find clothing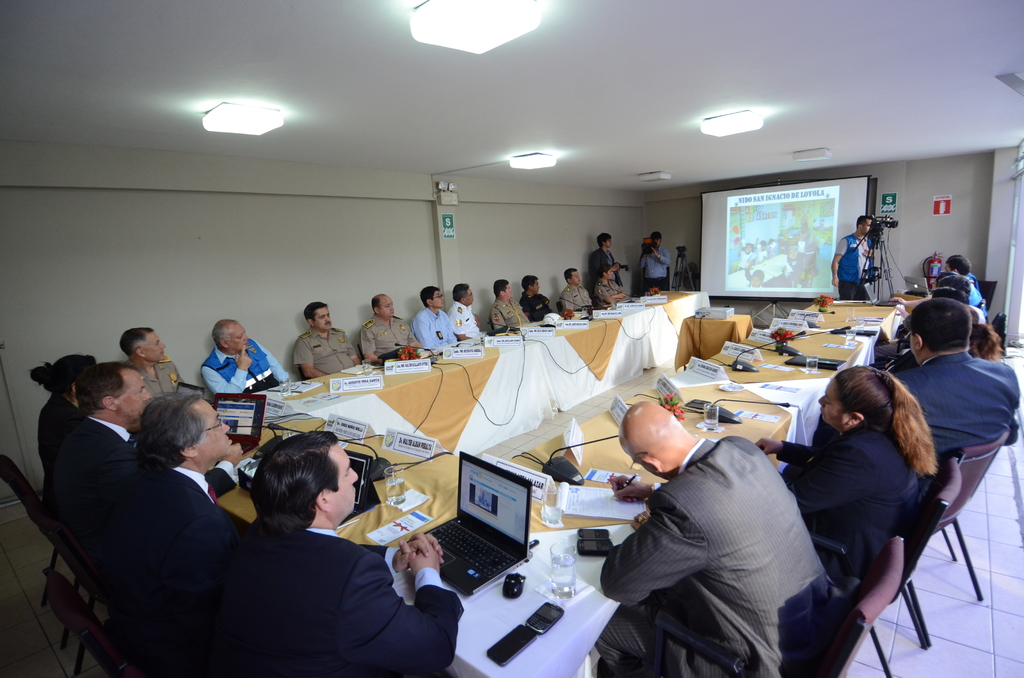
pyautogui.locateOnScreen(519, 287, 556, 319)
